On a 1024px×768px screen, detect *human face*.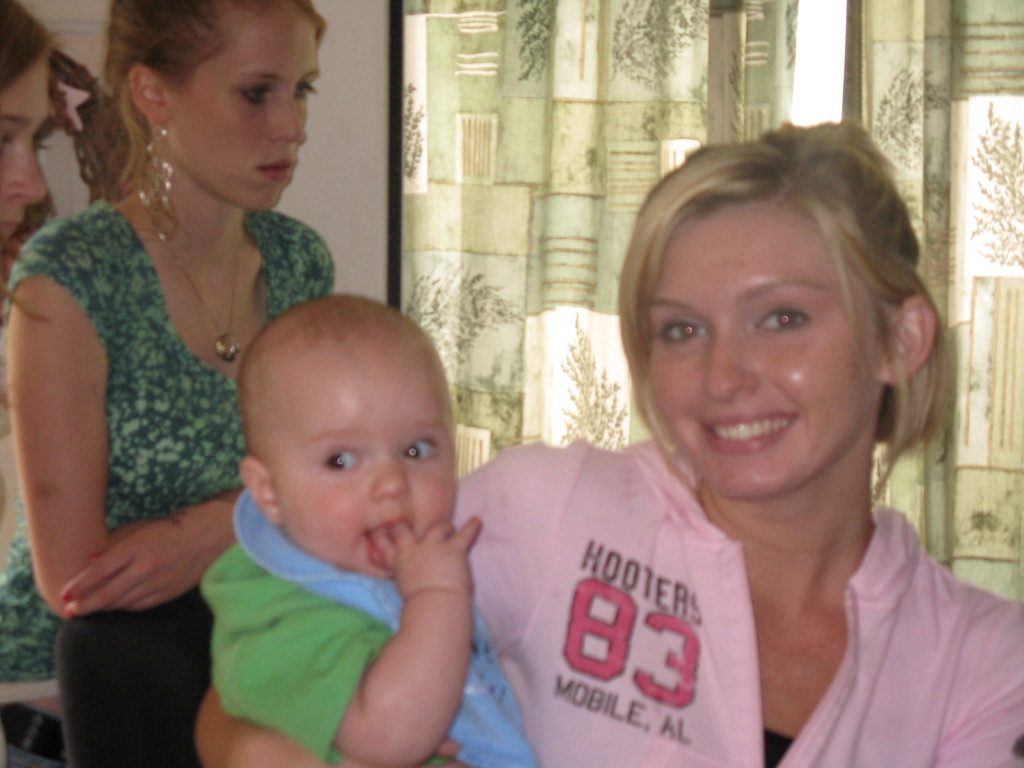
0, 61, 56, 241.
